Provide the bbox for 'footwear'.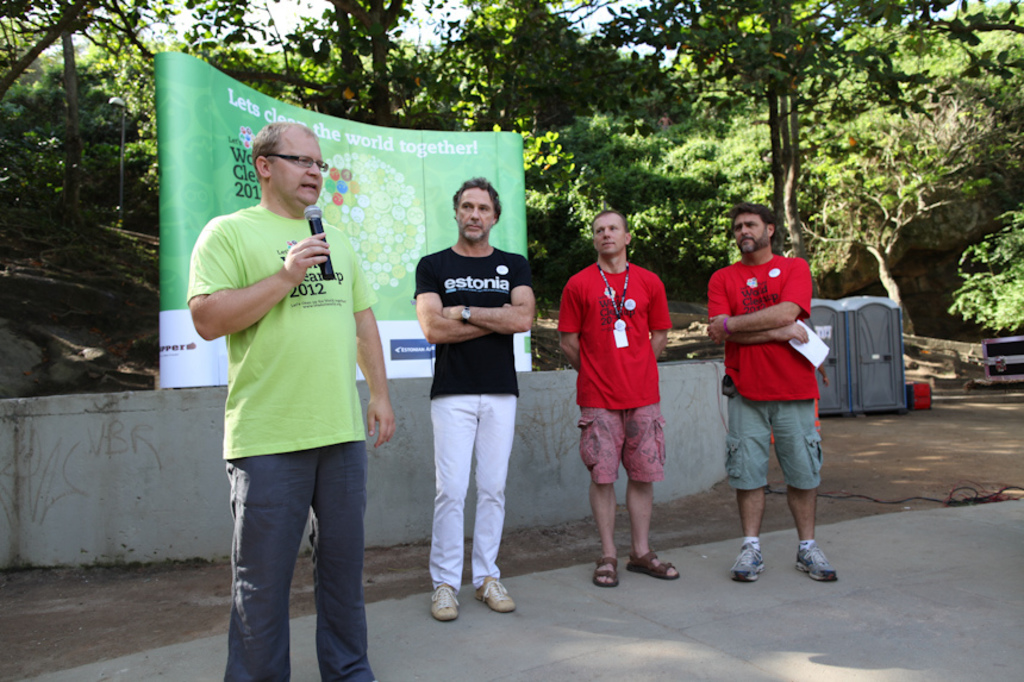
BBox(474, 569, 508, 608).
